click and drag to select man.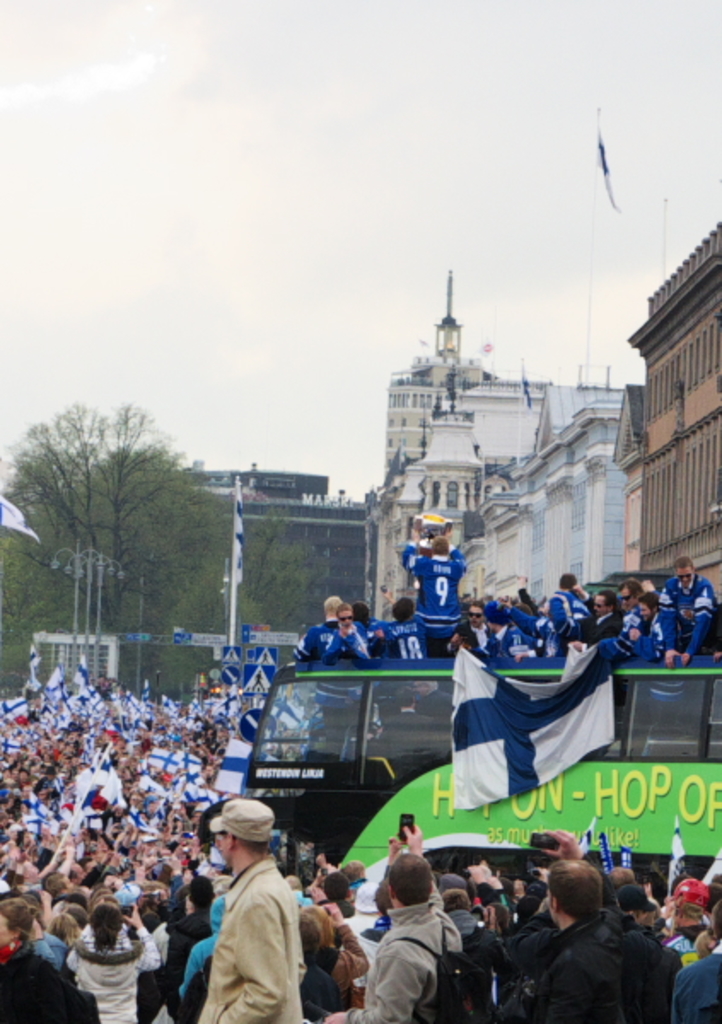
Selection: BBox(311, 608, 382, 771).
